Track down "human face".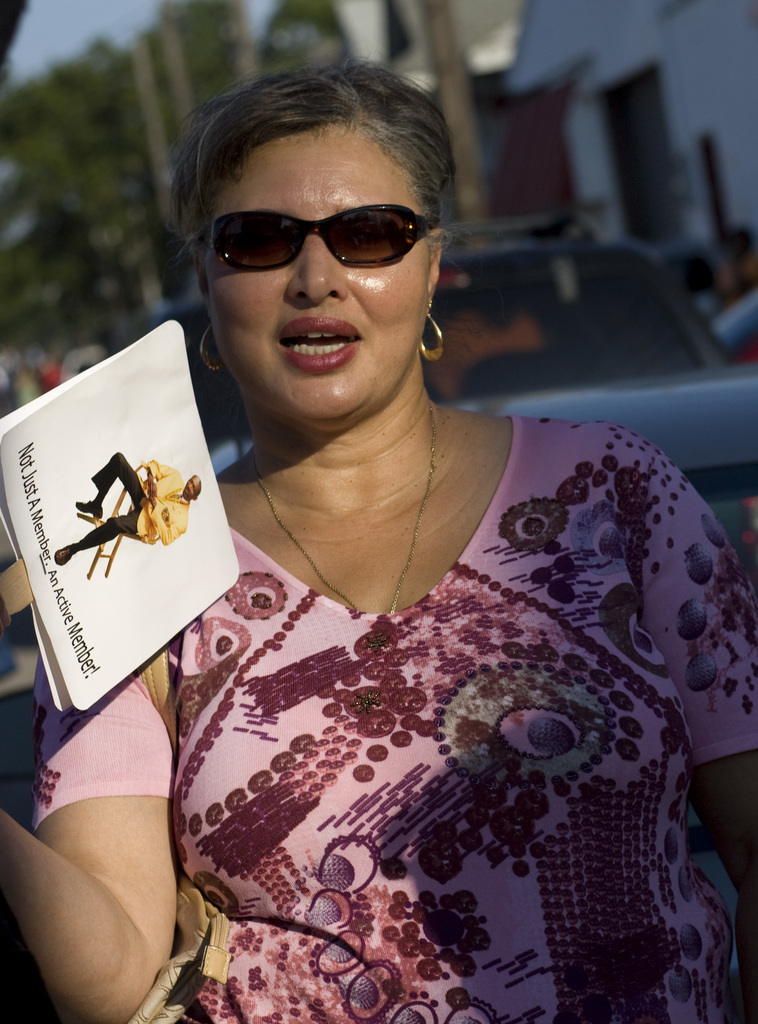
Tracked to pyautogui.locateOnScreen(207, 122, 430, 424).
